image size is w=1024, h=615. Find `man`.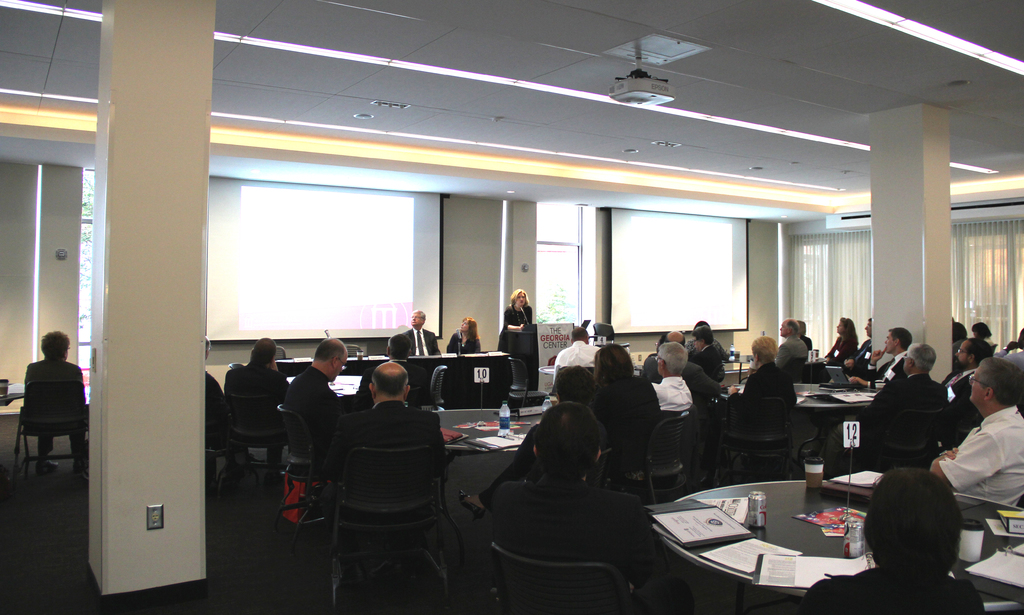
locate(388, 307, 446, 363).
